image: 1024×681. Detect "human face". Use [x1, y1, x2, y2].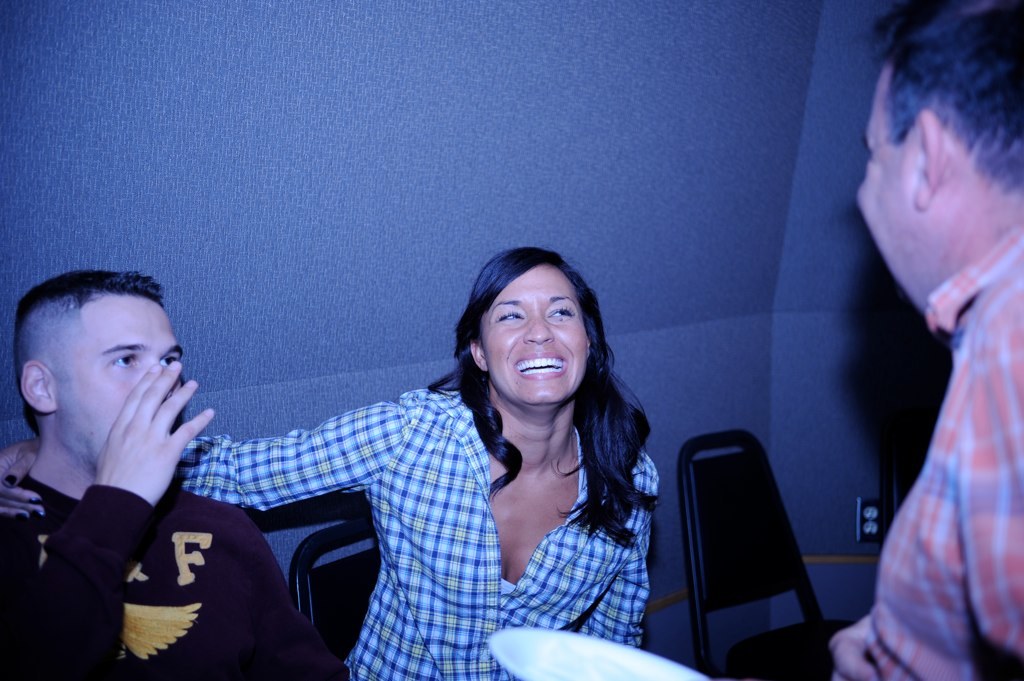
[852, 61, 924, 313].
